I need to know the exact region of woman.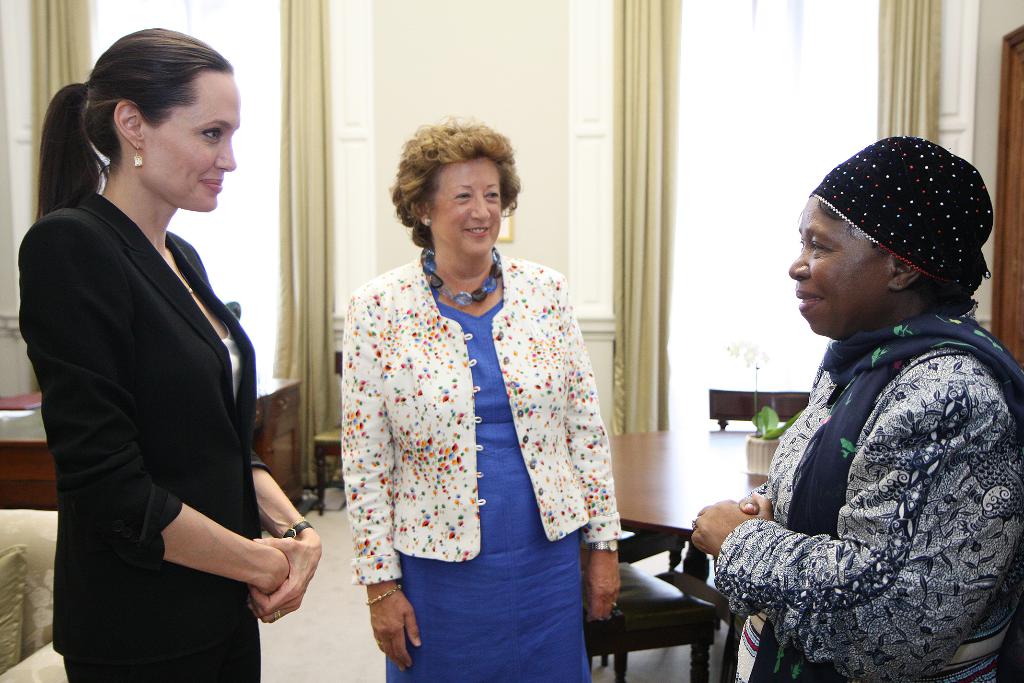
Region: pyautogui.locateOnScreen(323, 115, 620, 675).
